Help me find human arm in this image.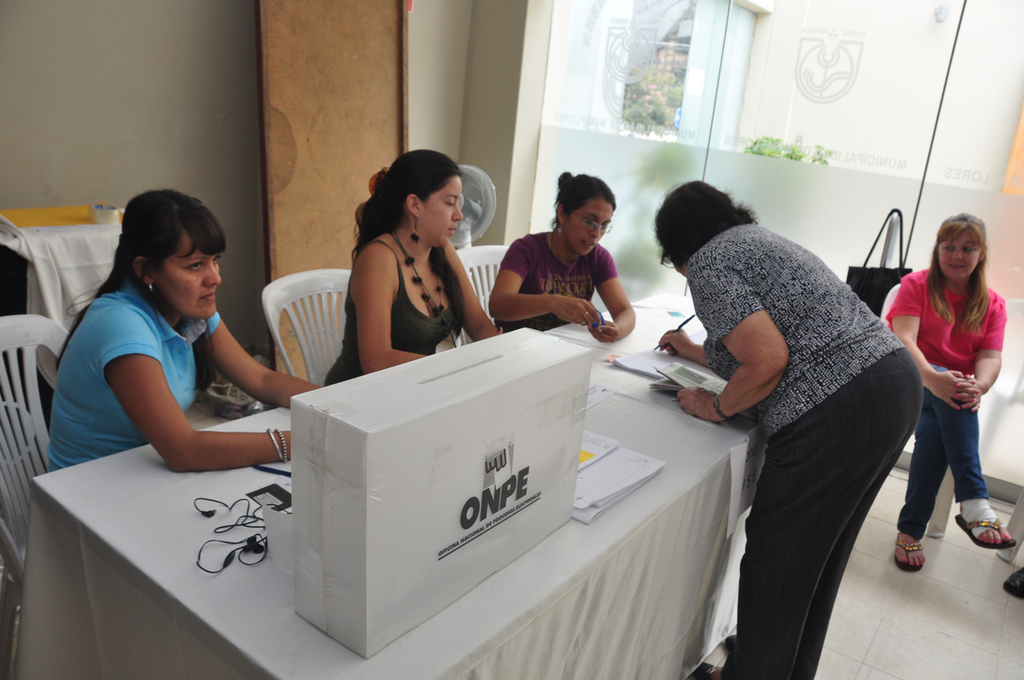
Found it: <box>901,277,976,414</box>.
